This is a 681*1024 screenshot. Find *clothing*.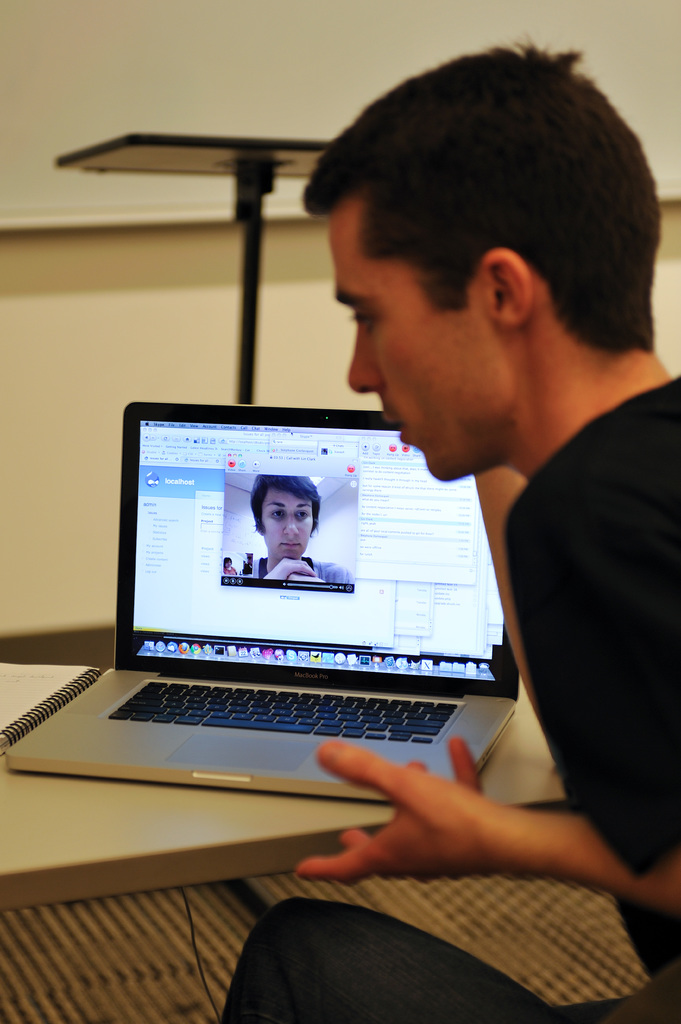
Bounding box: 233, 548, 353, 588.
